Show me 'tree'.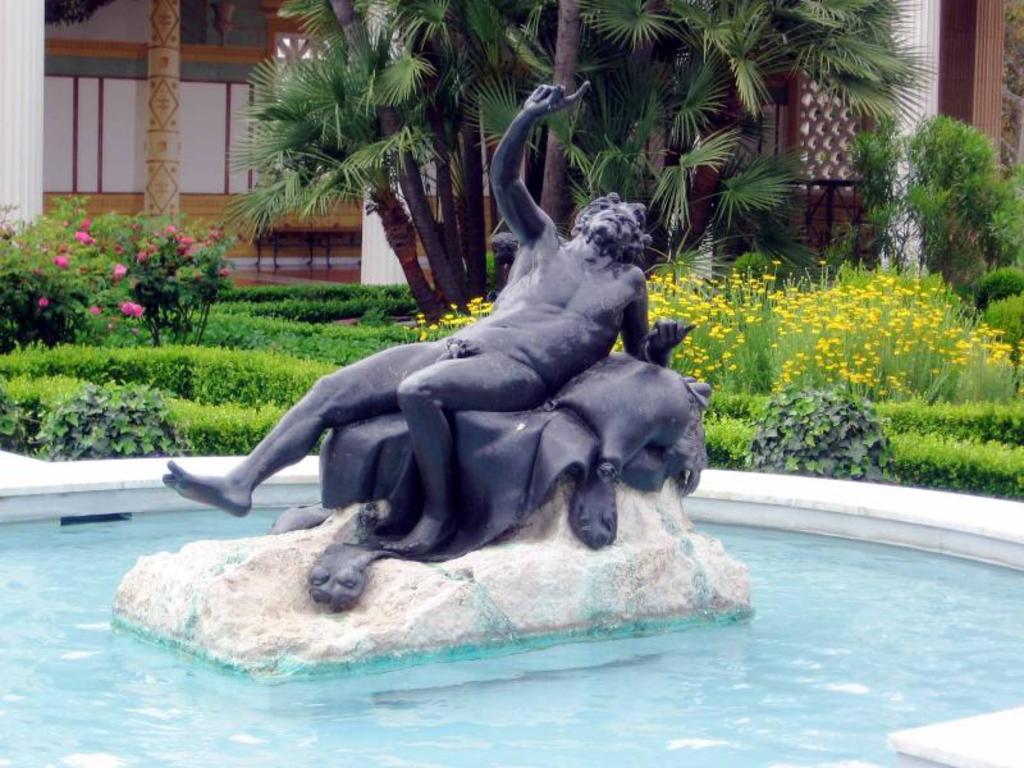
'tree' is here: [216, 0, 940, 326].
